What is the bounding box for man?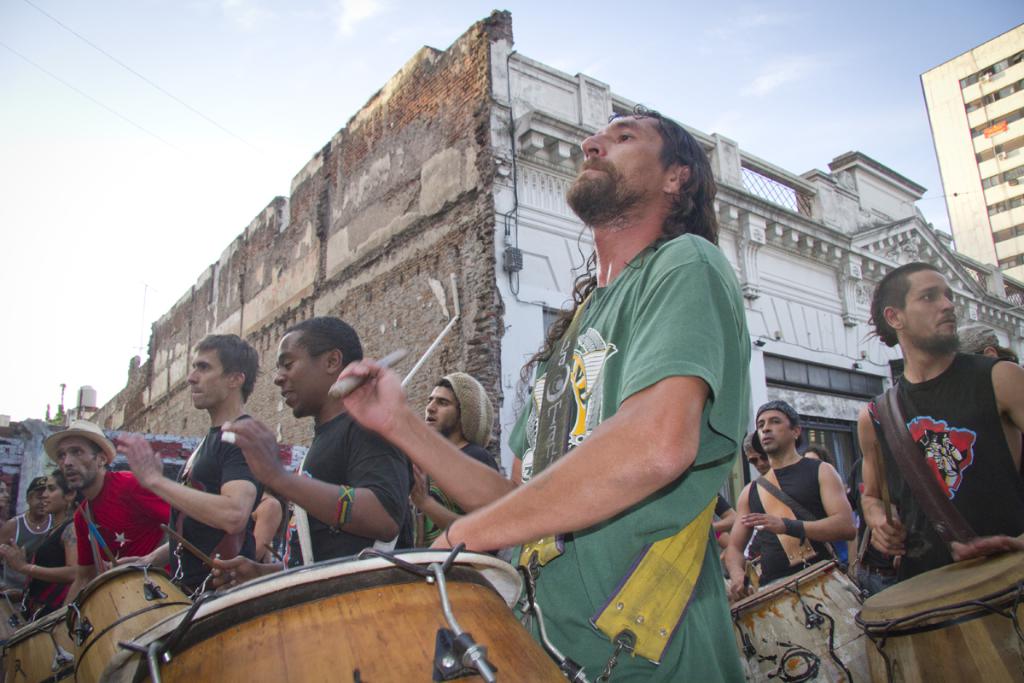
[412,371,501,552].
